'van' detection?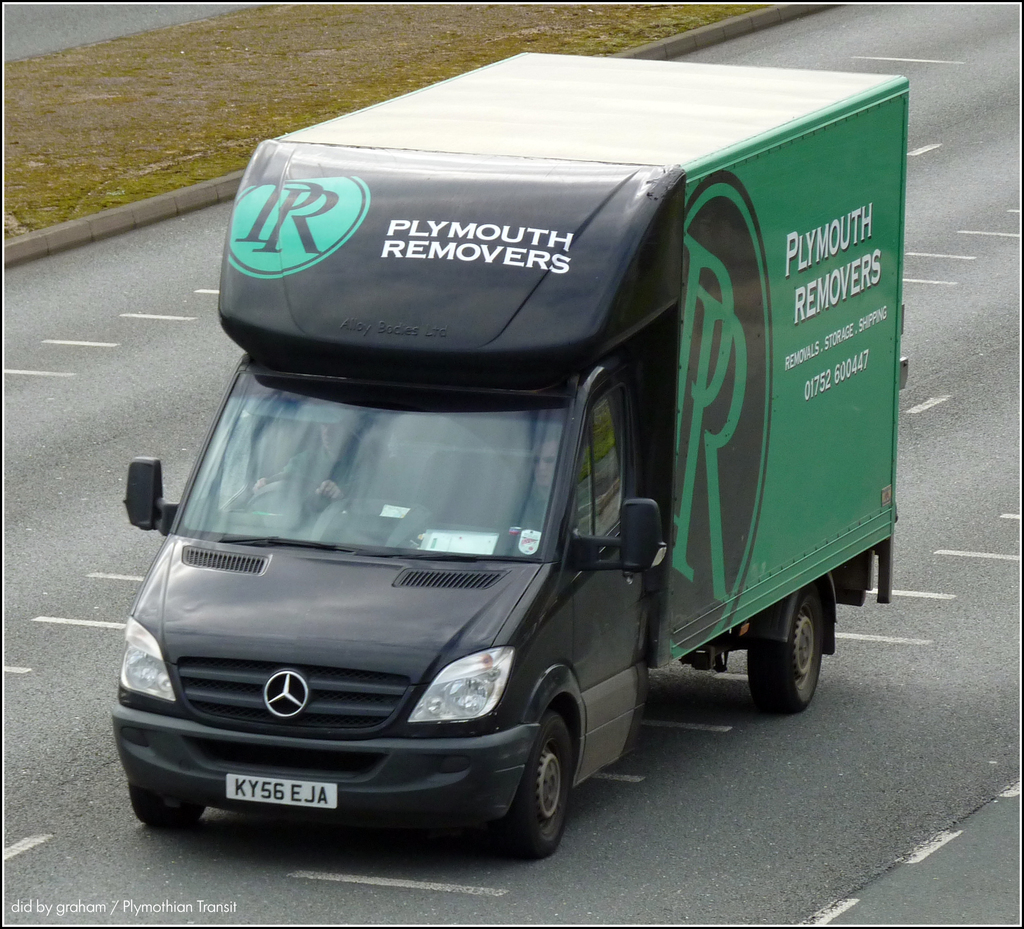
109:49:901:862
